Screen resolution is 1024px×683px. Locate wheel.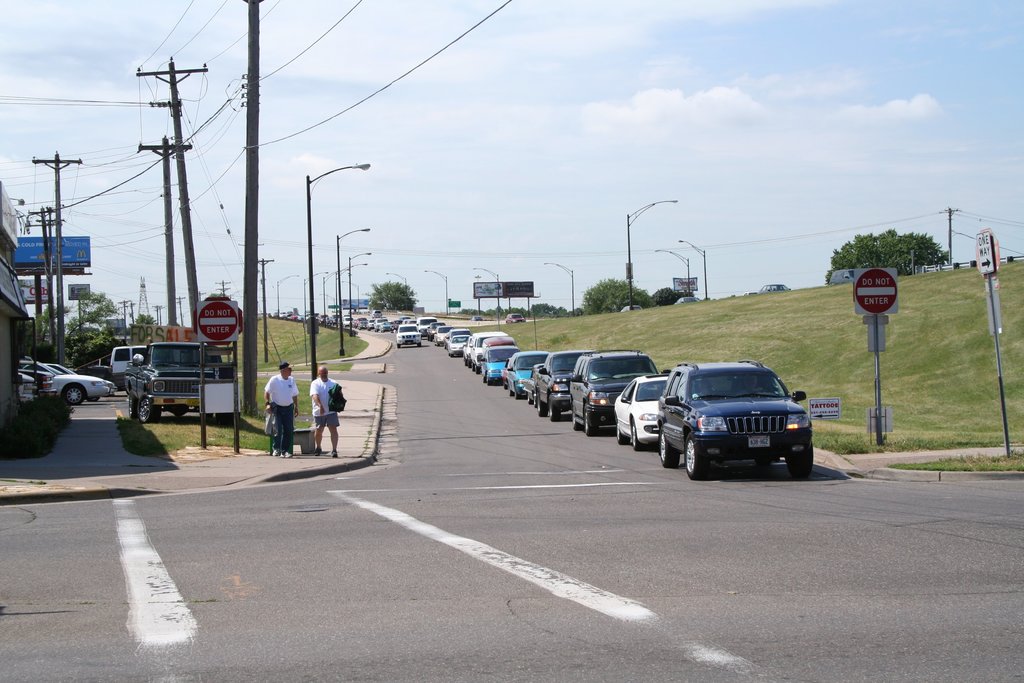
[486,379,493,385].
